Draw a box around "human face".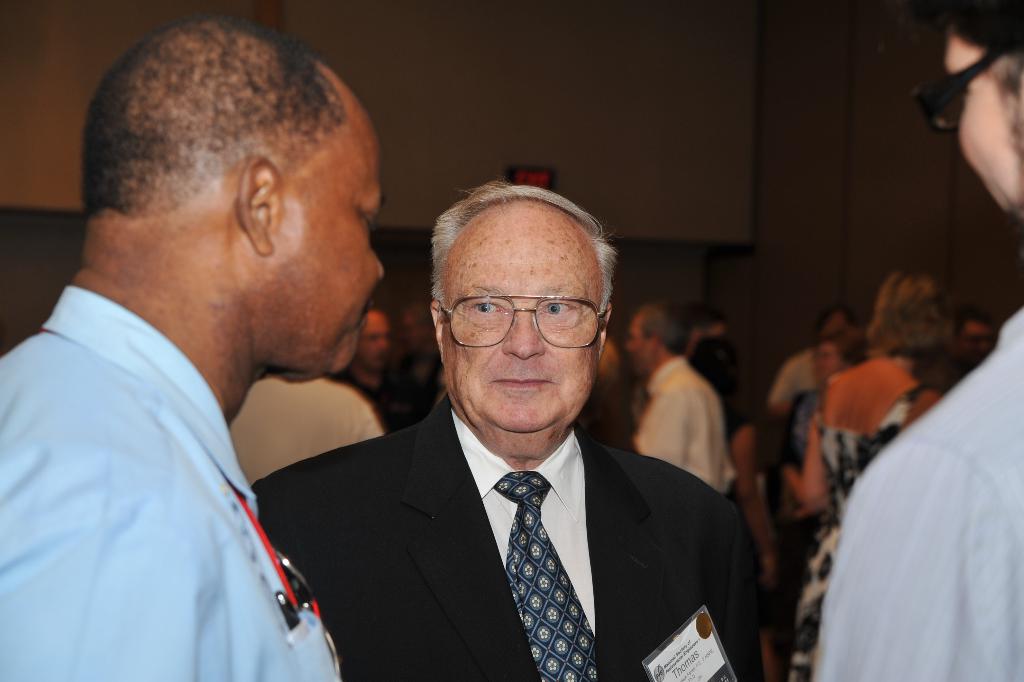
rect(626, 323, 653, 377).
